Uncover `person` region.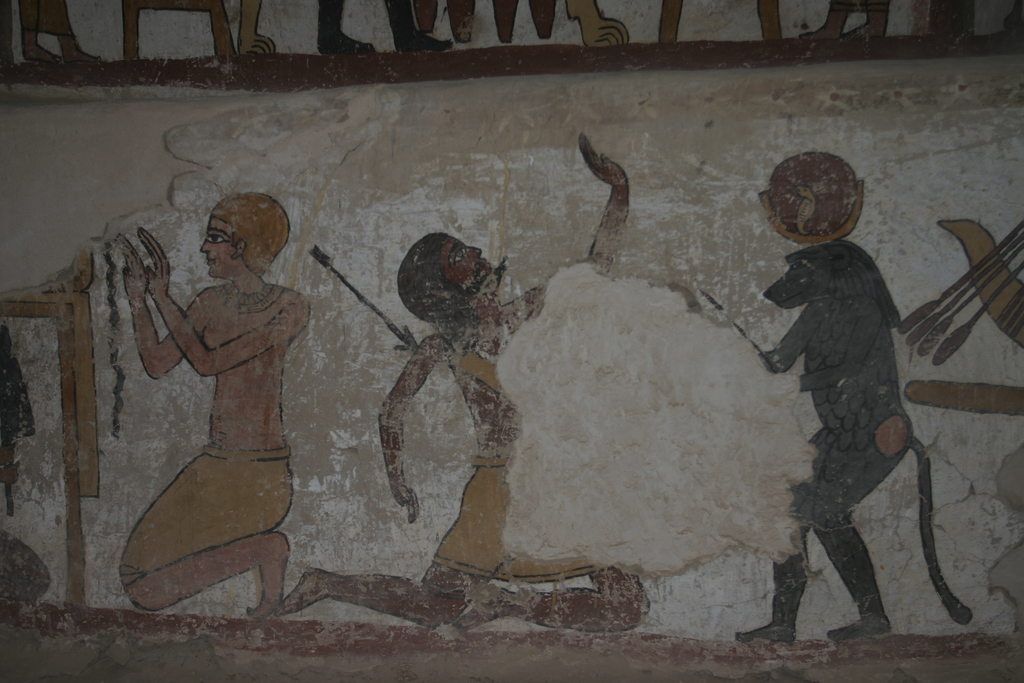
Uncovered: (274, 134, 652, 634).
